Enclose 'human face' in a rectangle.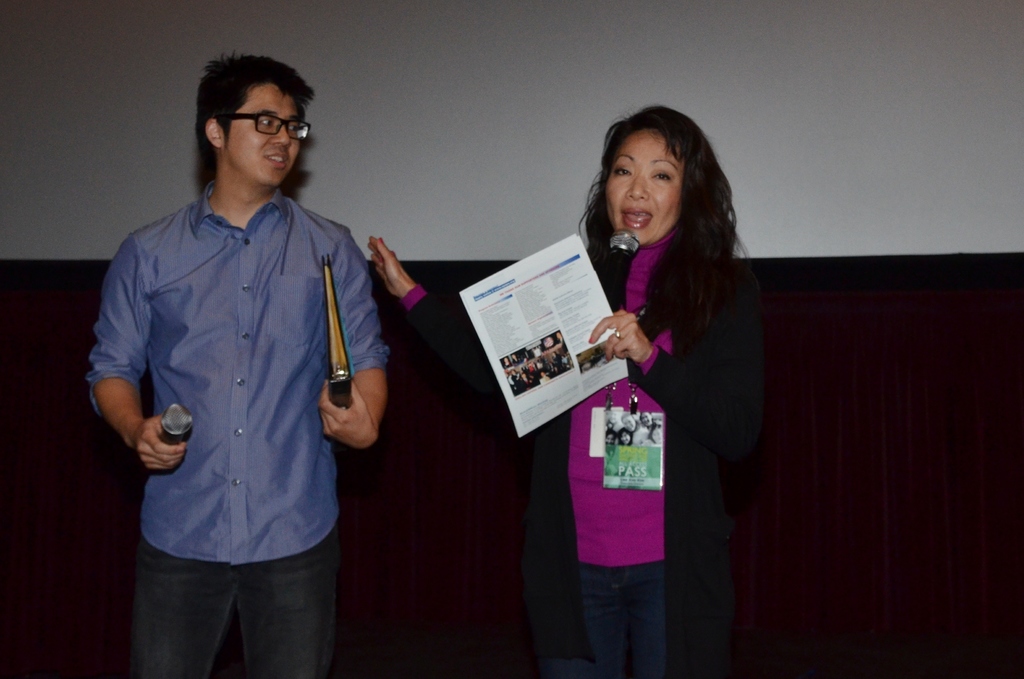
605:126:686:249.
